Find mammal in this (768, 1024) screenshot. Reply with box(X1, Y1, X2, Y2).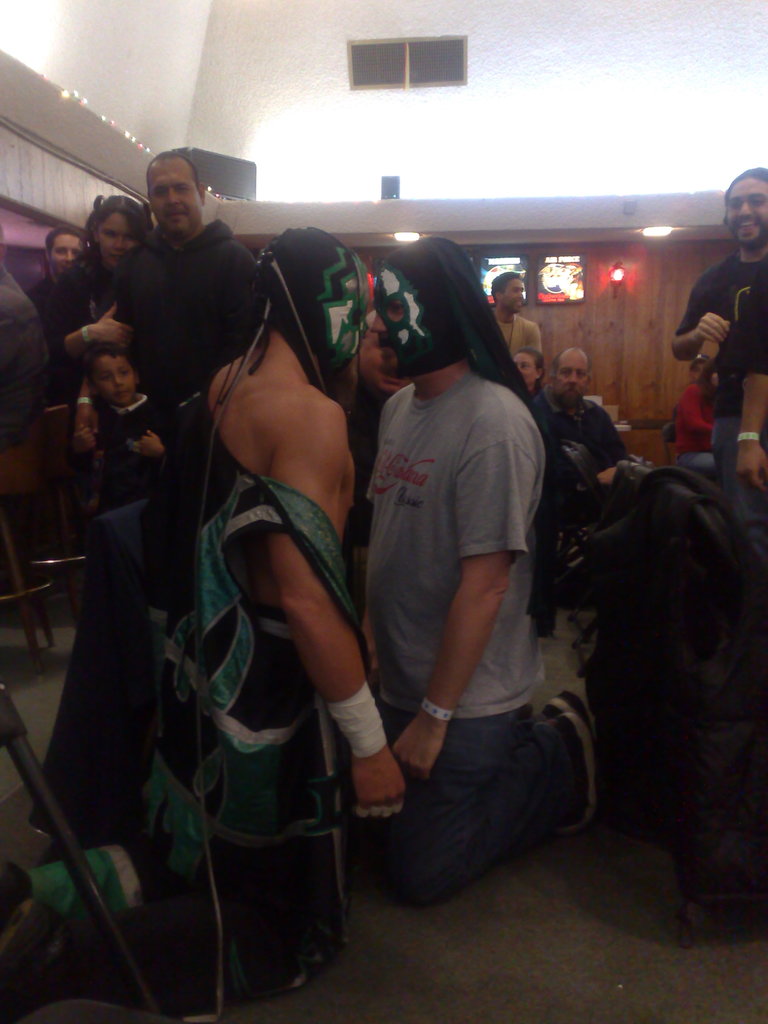
box(337, 228, 580, 896).
